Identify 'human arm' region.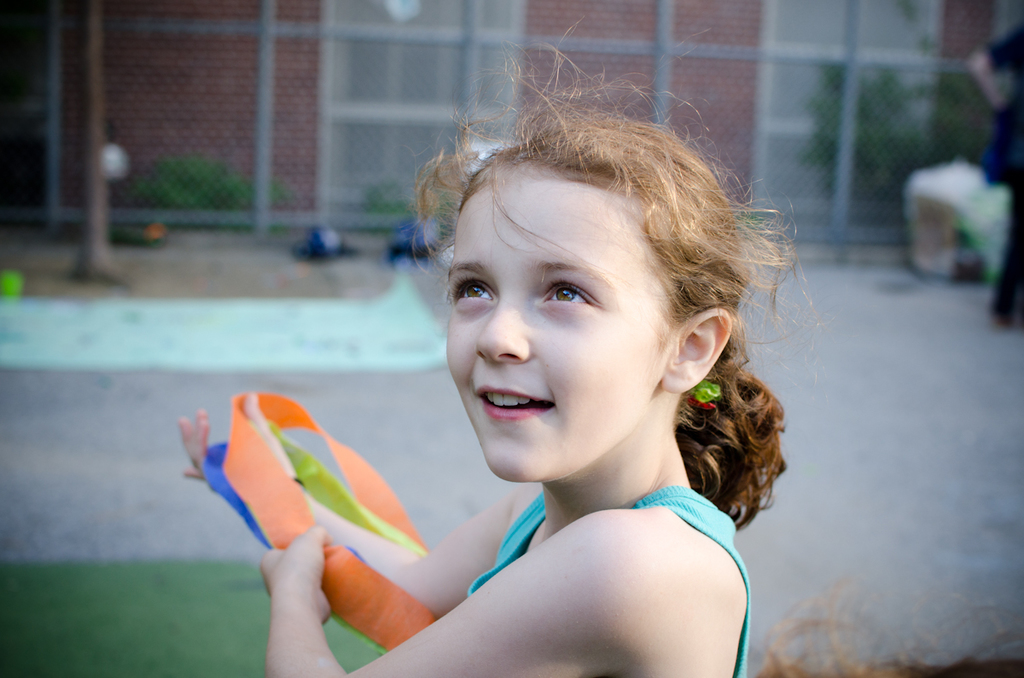
Region: {"left": 968, "top": 21, "right": 1023, "bottom": 111}.
